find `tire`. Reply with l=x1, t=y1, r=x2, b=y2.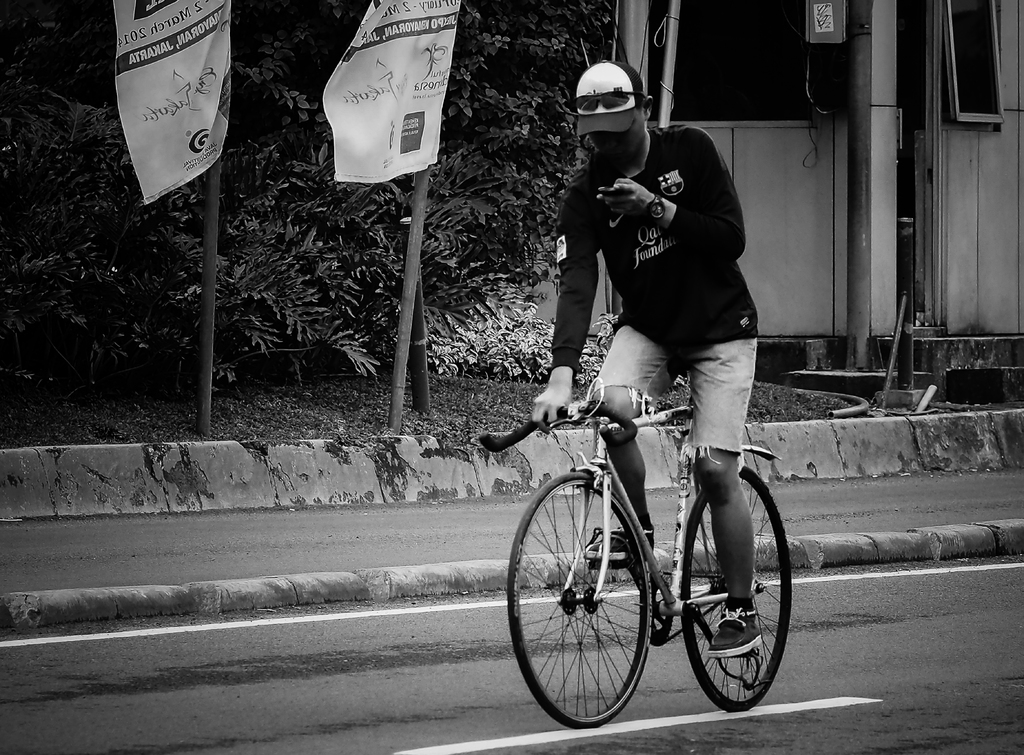
l=673, t=473, r=793, b=711.
